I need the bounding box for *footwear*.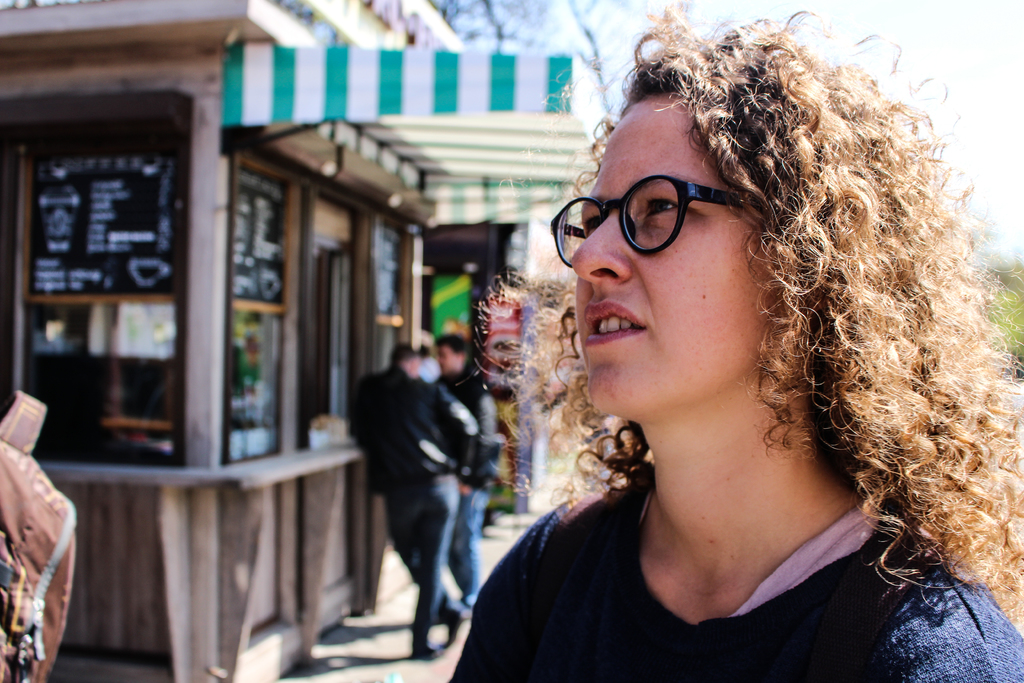
Here it is: {"left": 415, "top": 639, "right": 437, "bottom": 660}.
